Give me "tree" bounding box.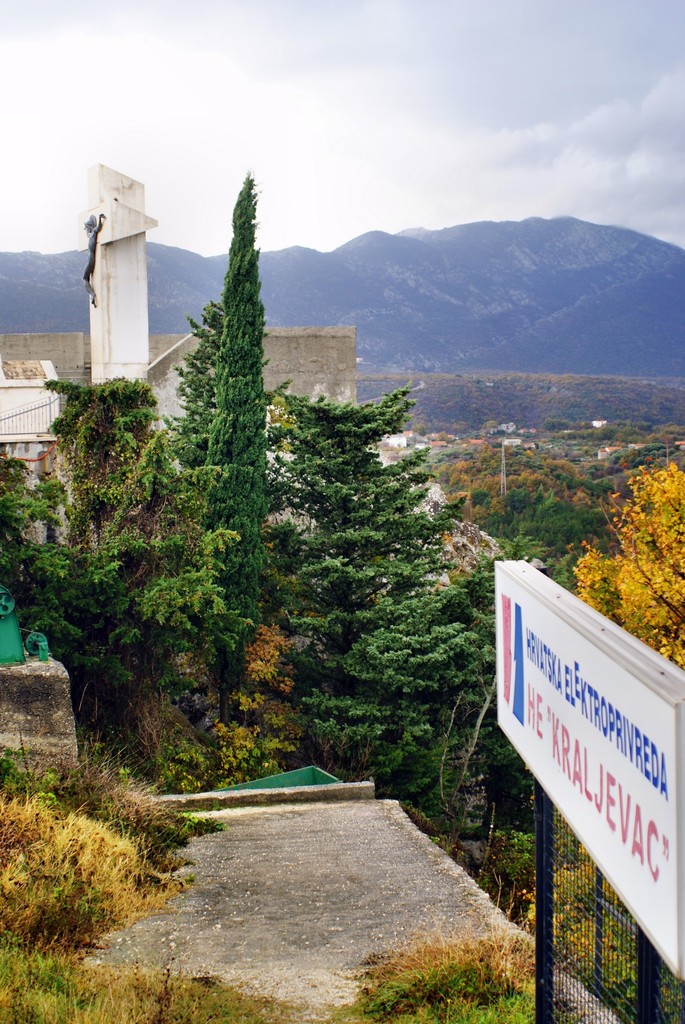
(left=189, top=173, right=272, bottom=726).
